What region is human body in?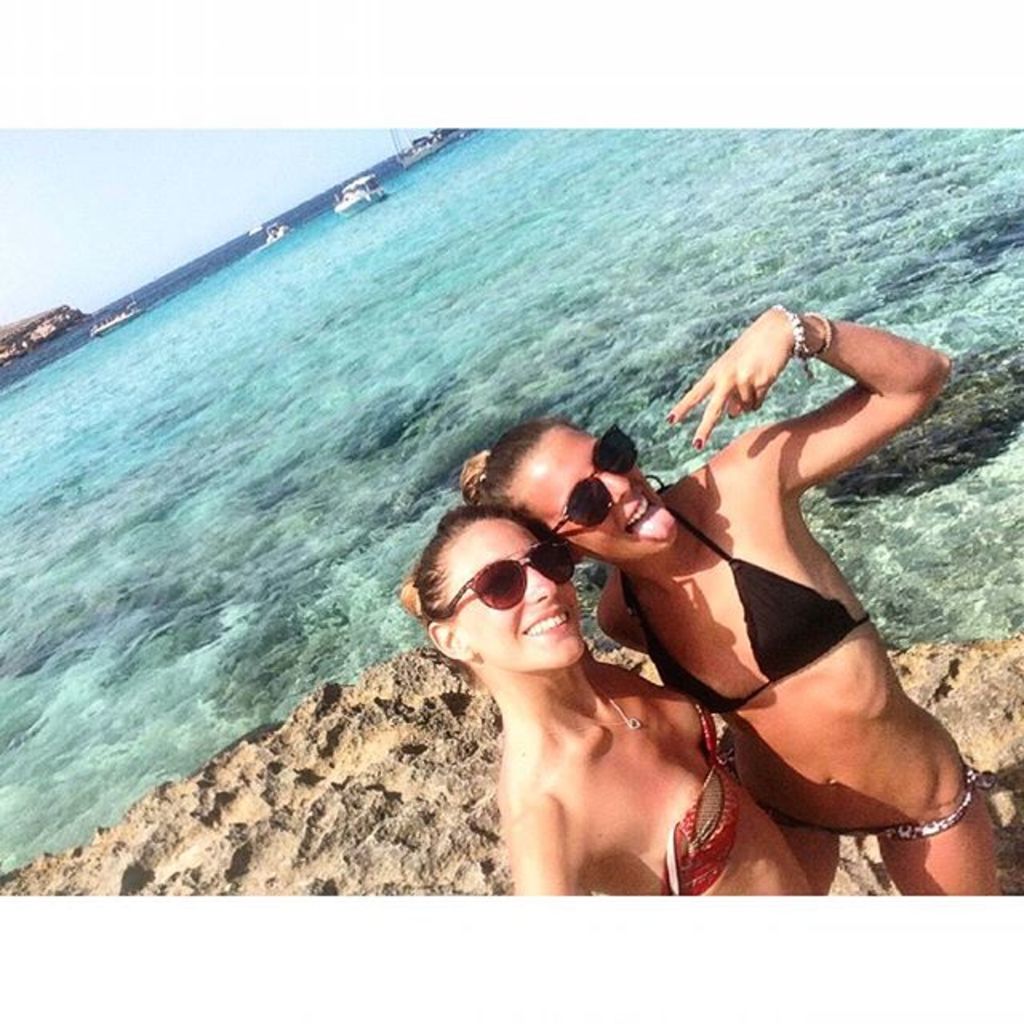
(x1=408, y1=496, x2=803, y2=909).
